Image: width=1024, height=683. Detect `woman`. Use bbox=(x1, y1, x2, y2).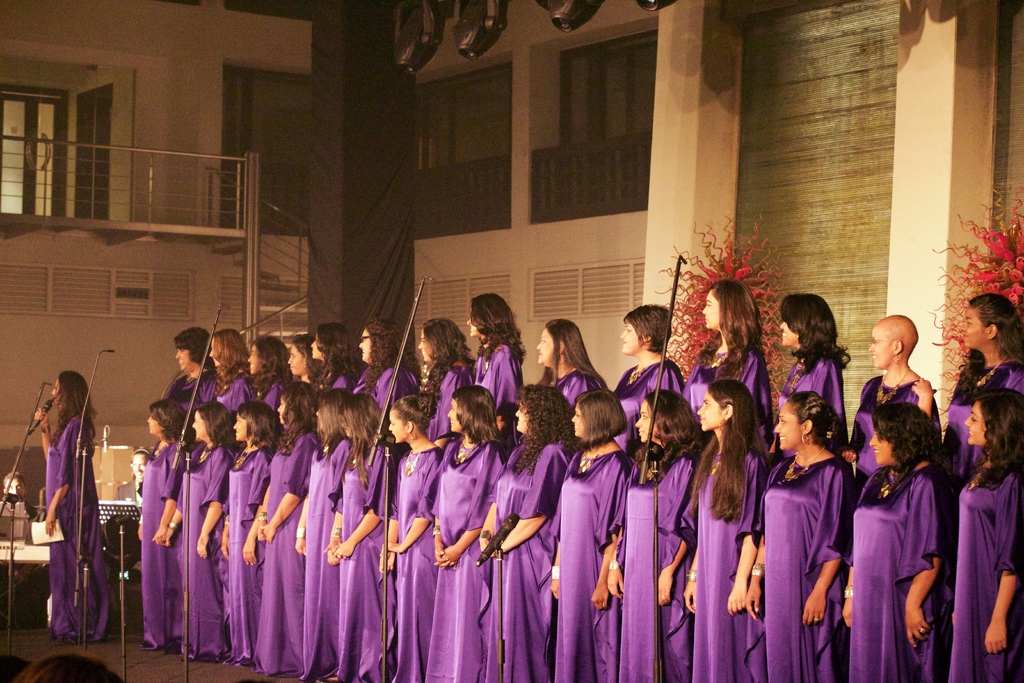
bbox=(324, 390, 390, 682).
